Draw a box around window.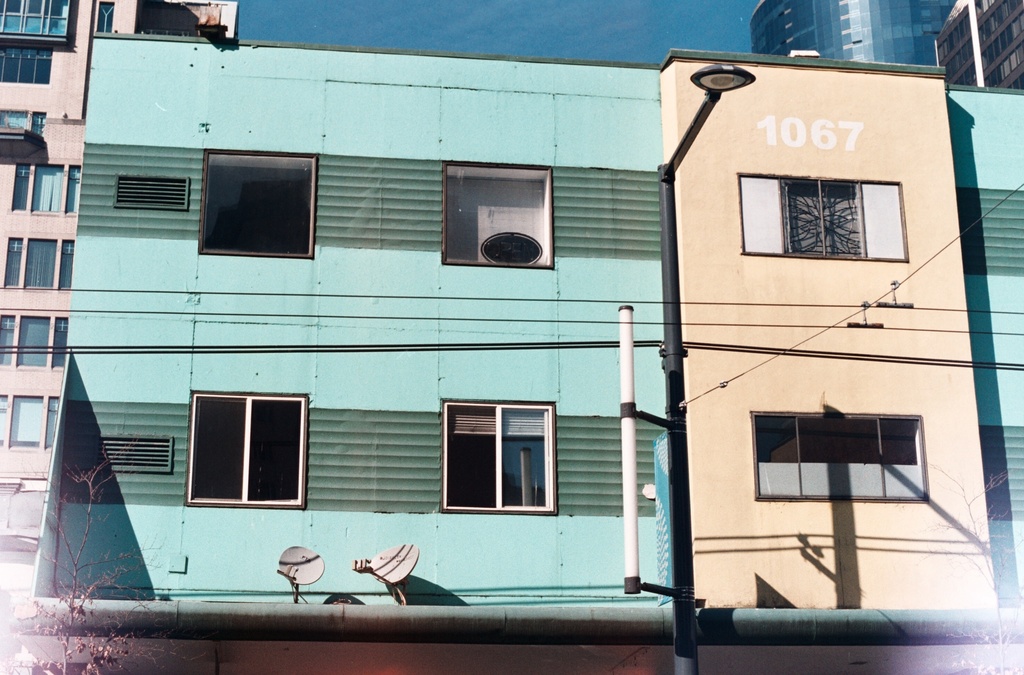
rect(0, 311, 68, 362).
